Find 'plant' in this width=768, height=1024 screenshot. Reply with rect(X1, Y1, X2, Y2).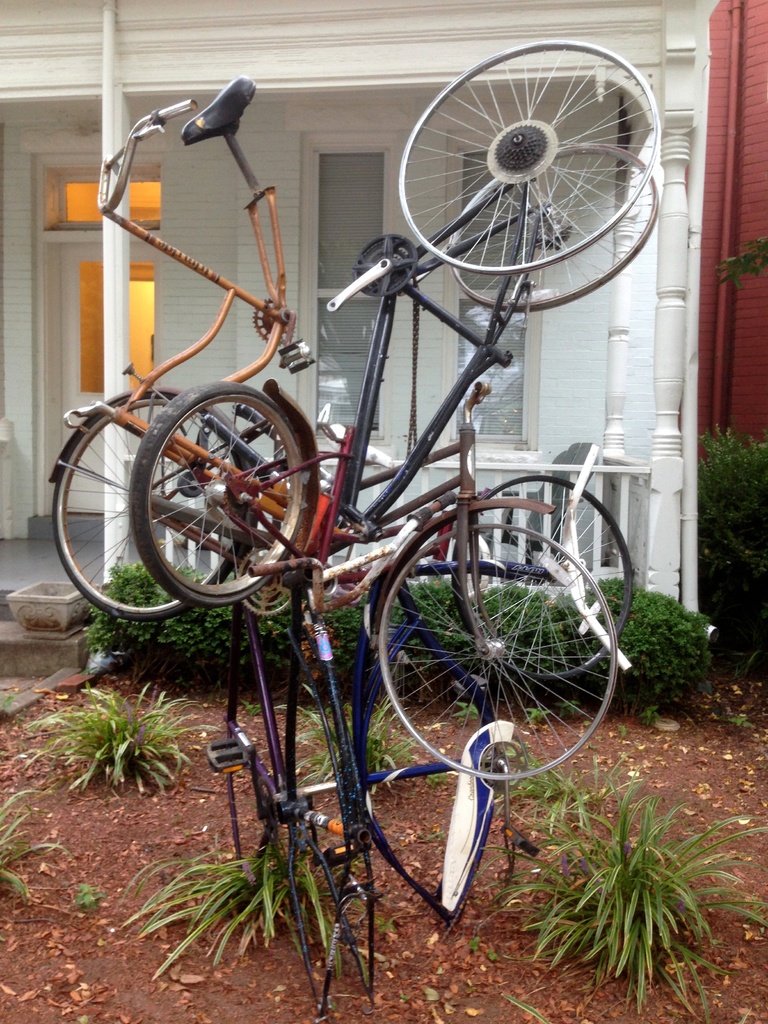
rect(117, 819, 357, 972).
